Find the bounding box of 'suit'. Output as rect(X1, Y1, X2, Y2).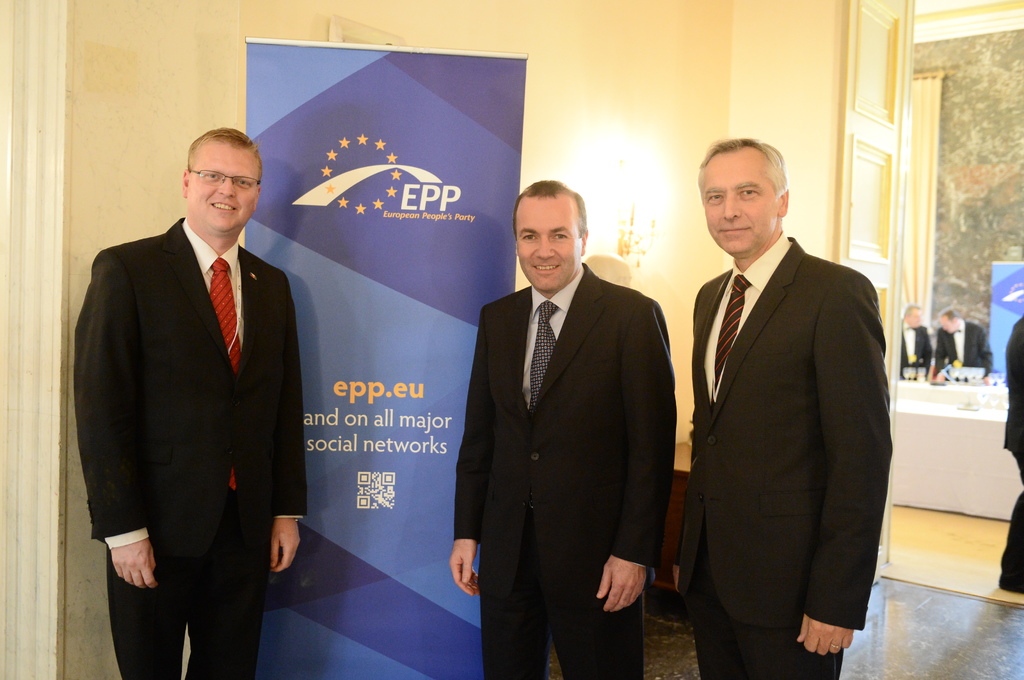
rect(74, 217, 310, 679).
